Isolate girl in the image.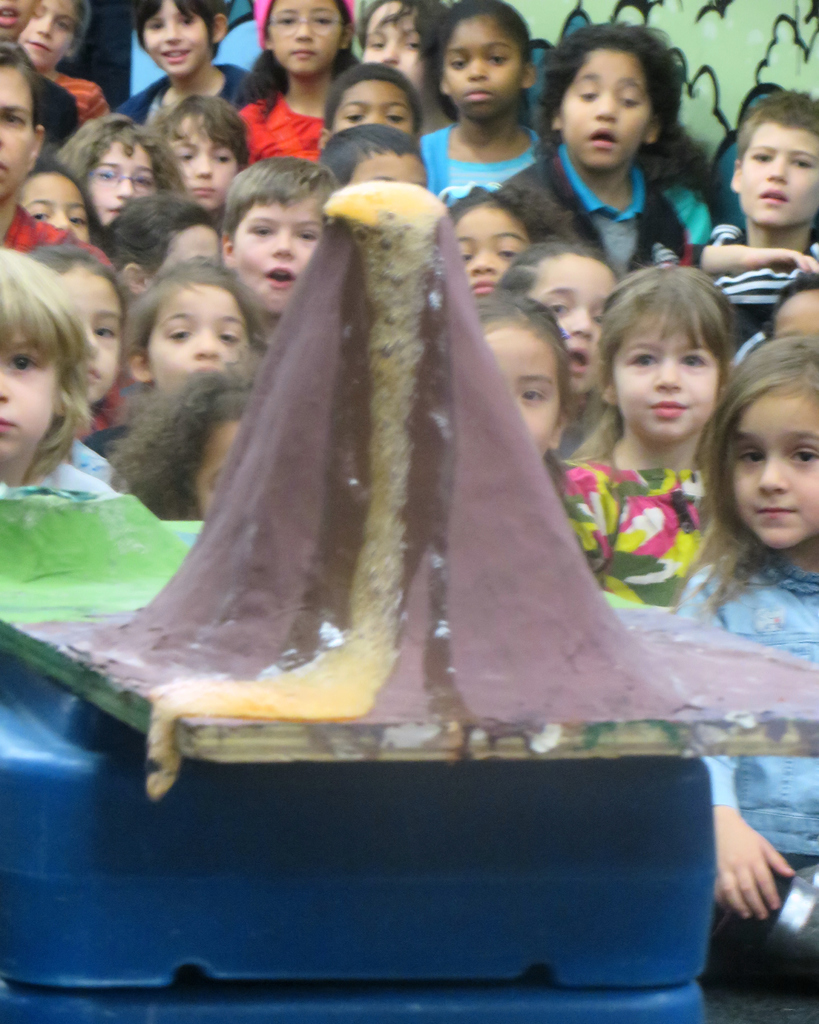
Isolated region: bbox(589, 267, 750, 610).
